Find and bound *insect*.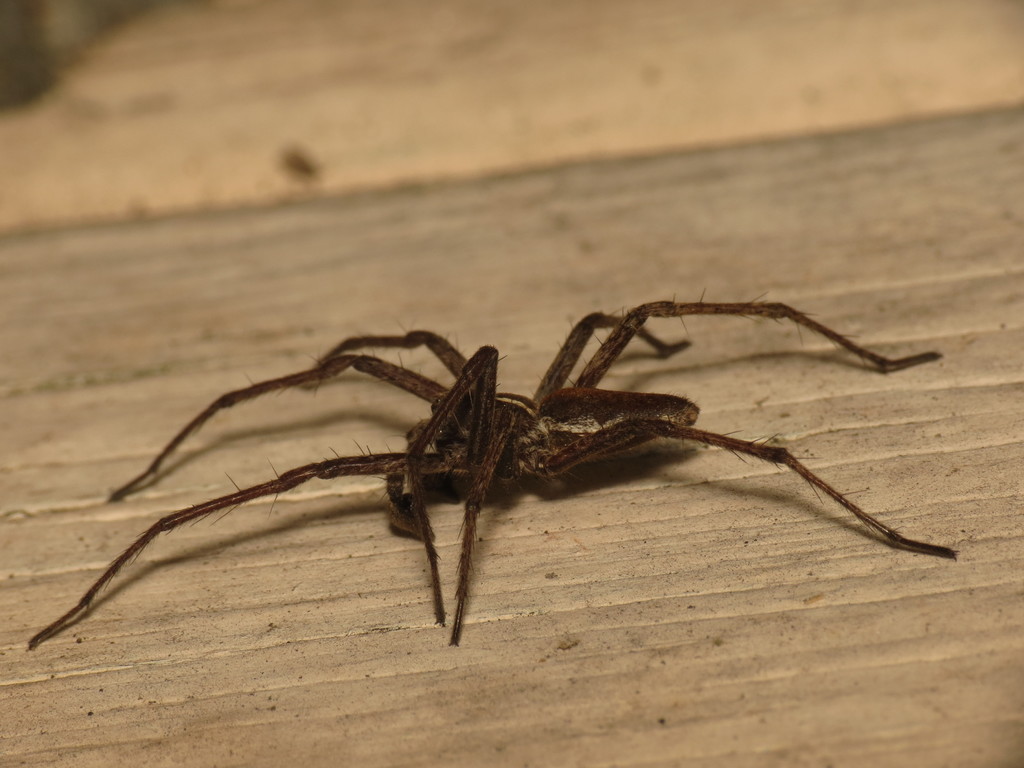
Bound: bbox=[29, 288, 964, 650].
